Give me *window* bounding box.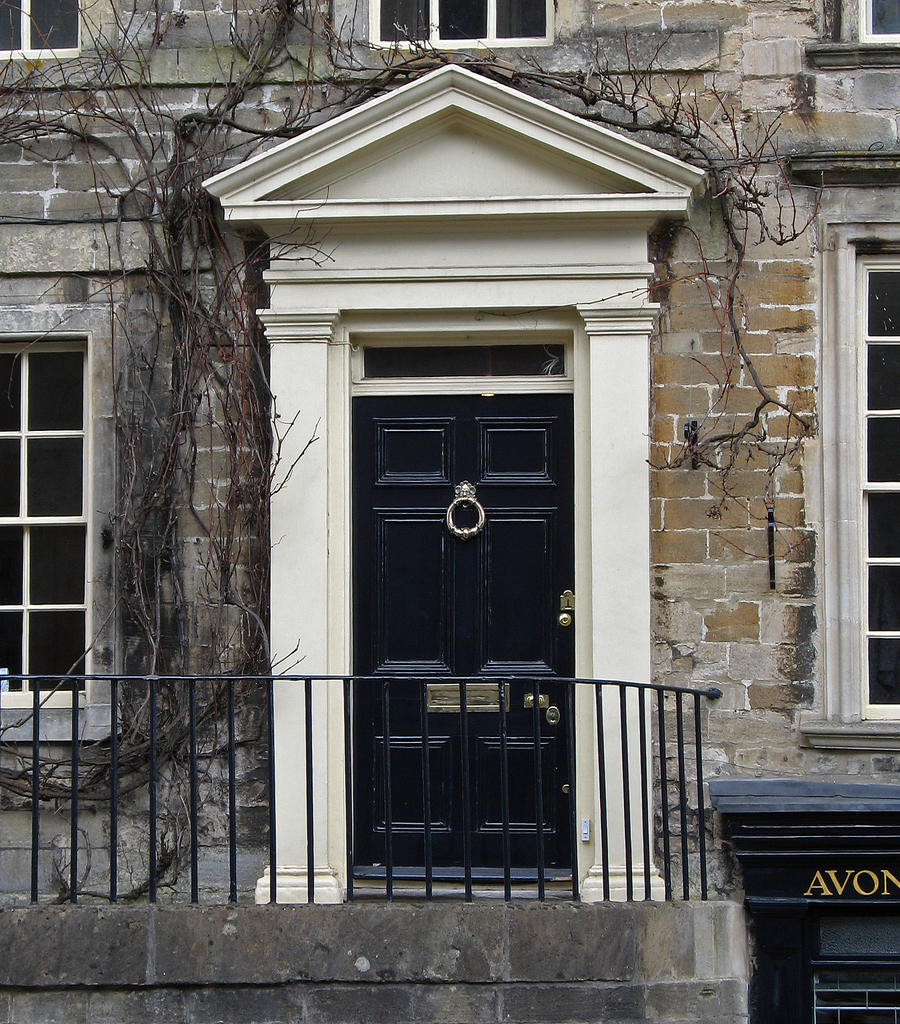
detection(371, 0, 554, 50).
